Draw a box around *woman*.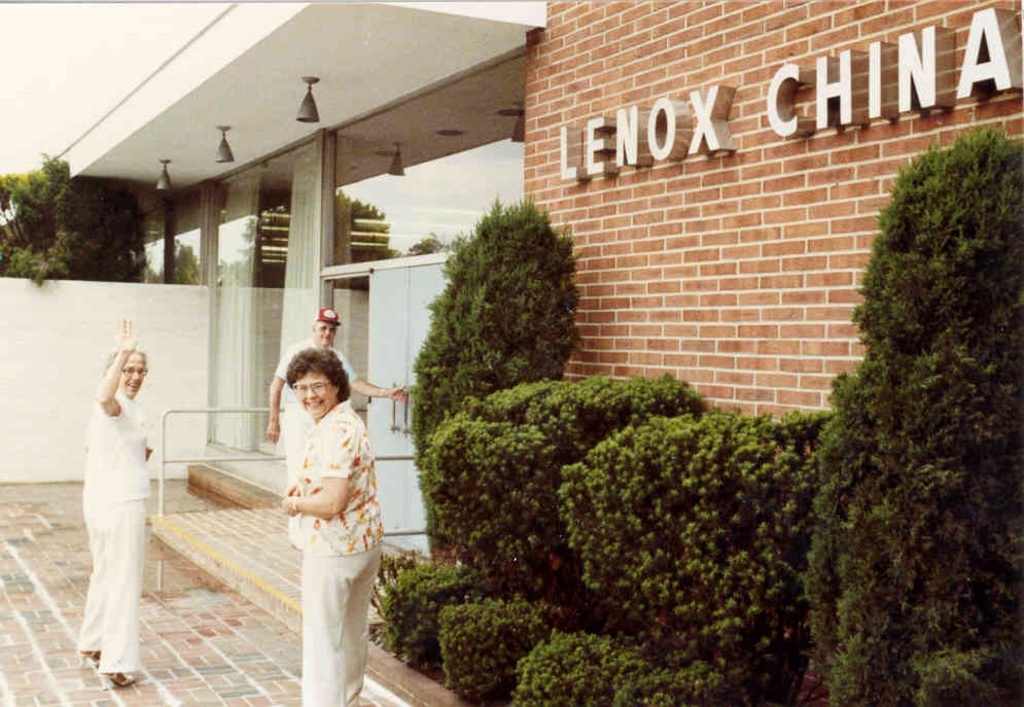
l=261, t=319, r=379, b=706.
